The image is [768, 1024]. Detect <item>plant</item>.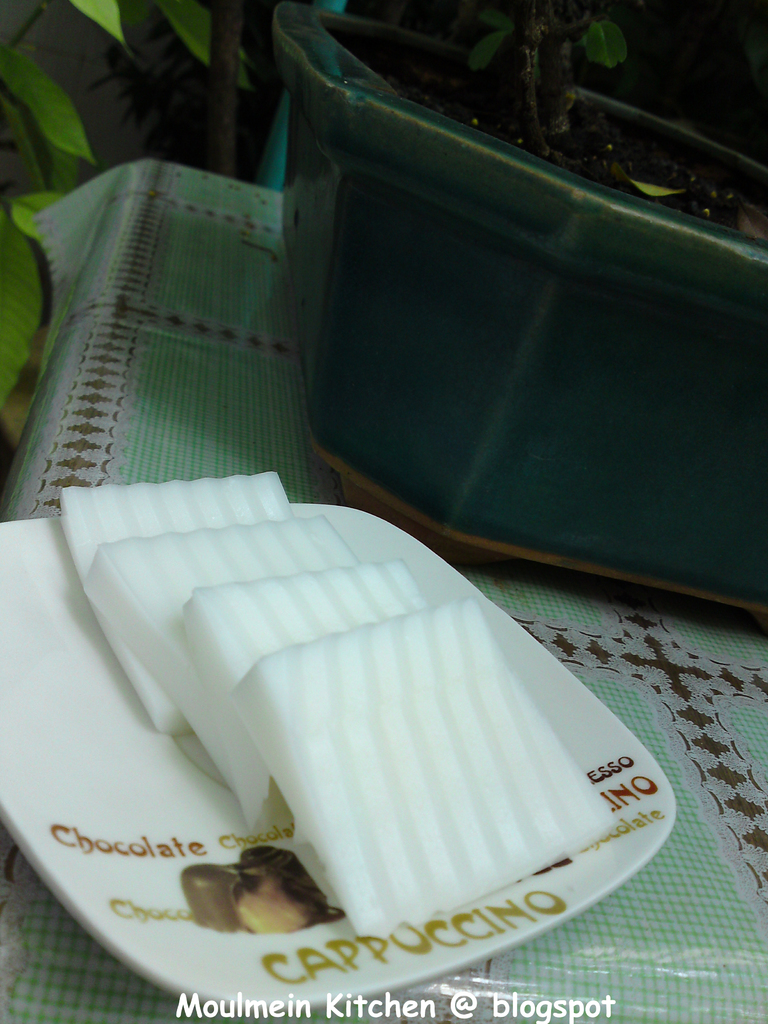
Detection: [x1=465, y1=0, x2=639, y2=151].
